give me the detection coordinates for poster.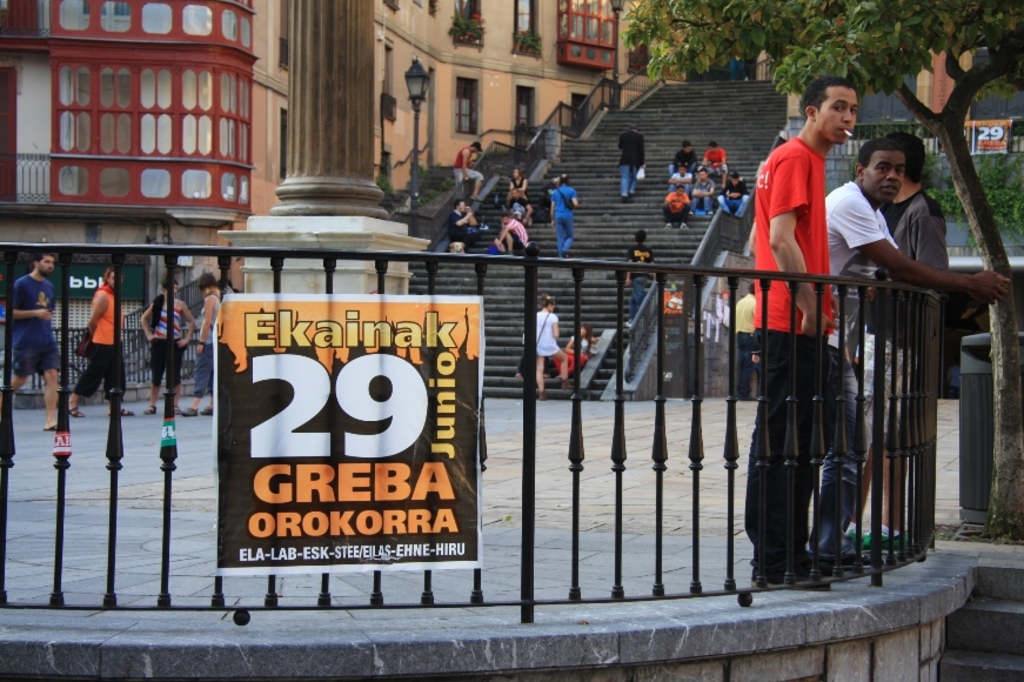
x1=210 y1=294 x2=483 y2=574.
